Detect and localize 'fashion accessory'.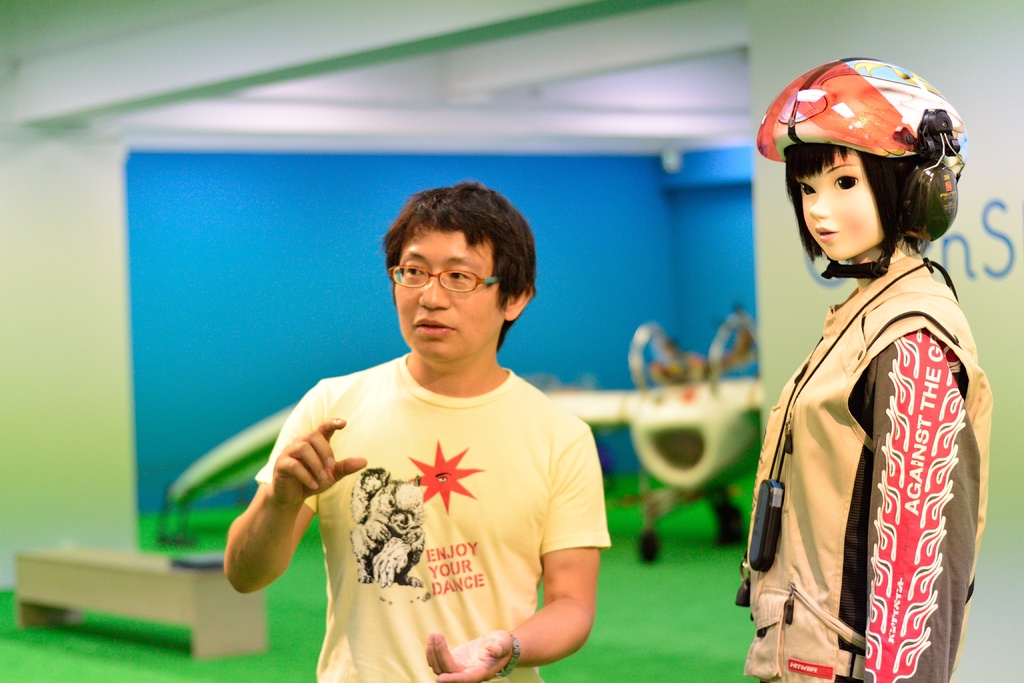
Localized at detection(378, 248, 517, 283).
